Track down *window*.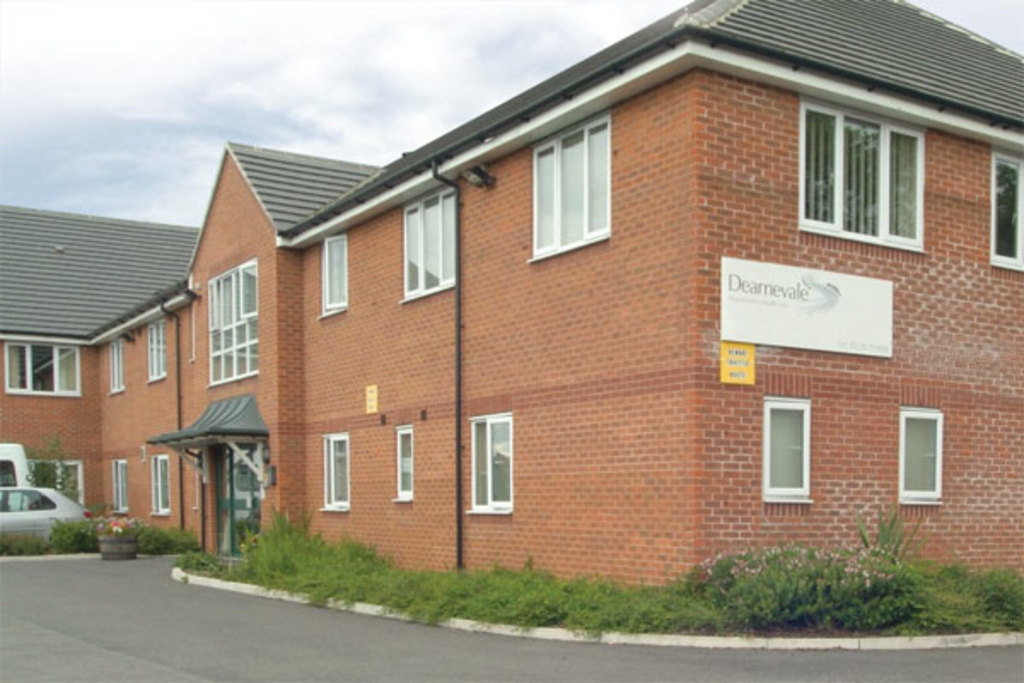
Tracked to 145,449,174,519.
